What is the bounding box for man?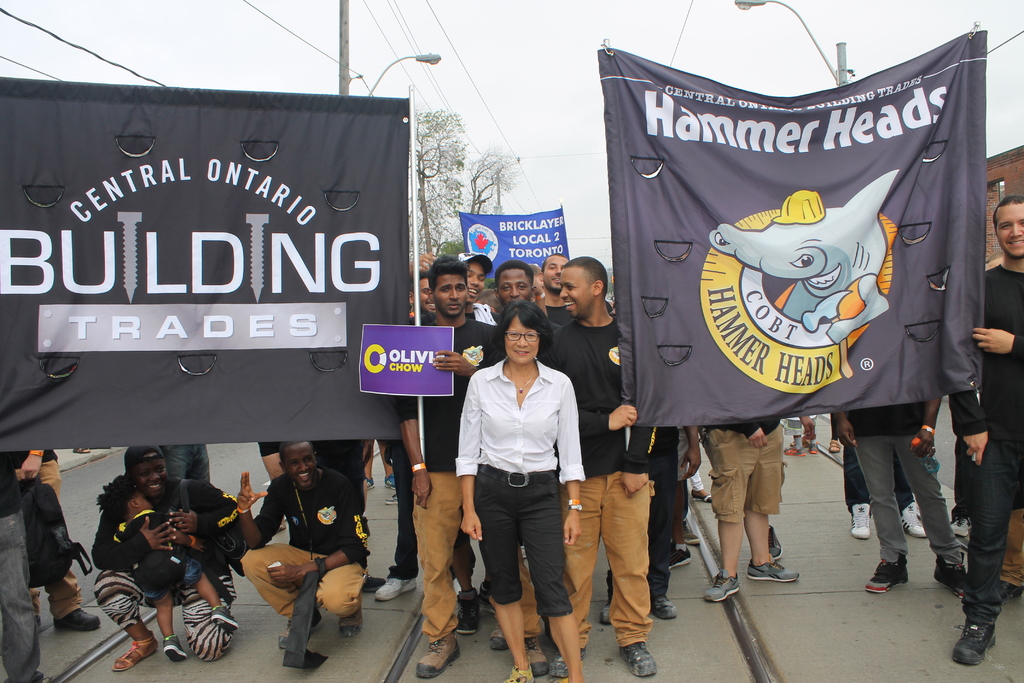
detection(11, 446, 100, 629).
